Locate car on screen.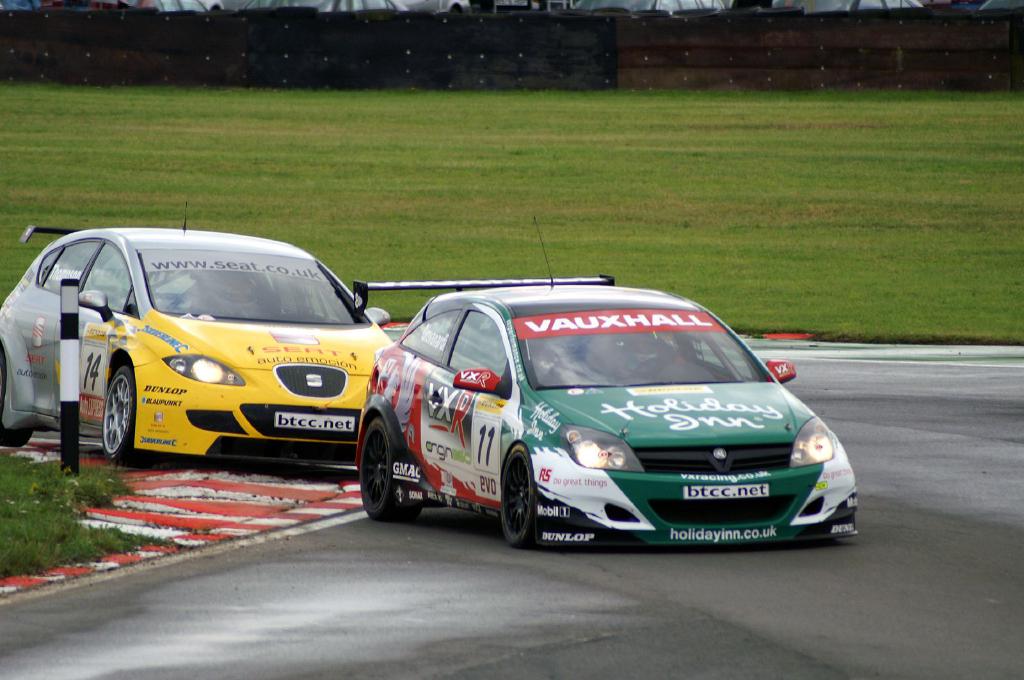
On screen at 350:280:863:560.
